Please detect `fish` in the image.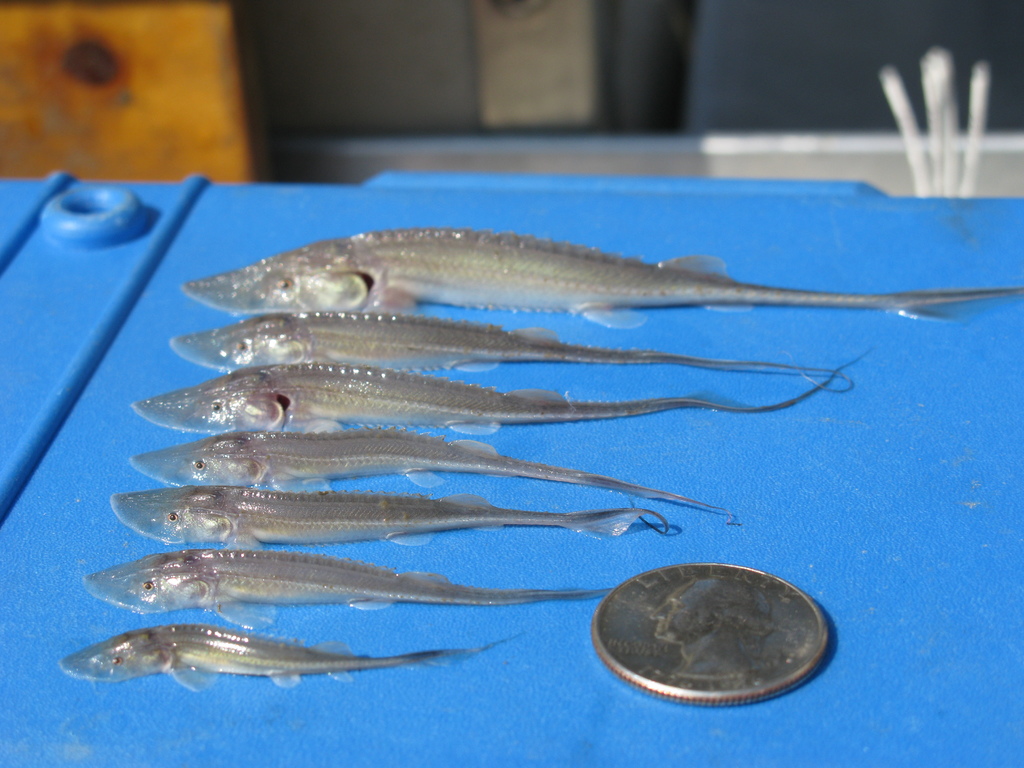
(113, 471, 674, 549).
